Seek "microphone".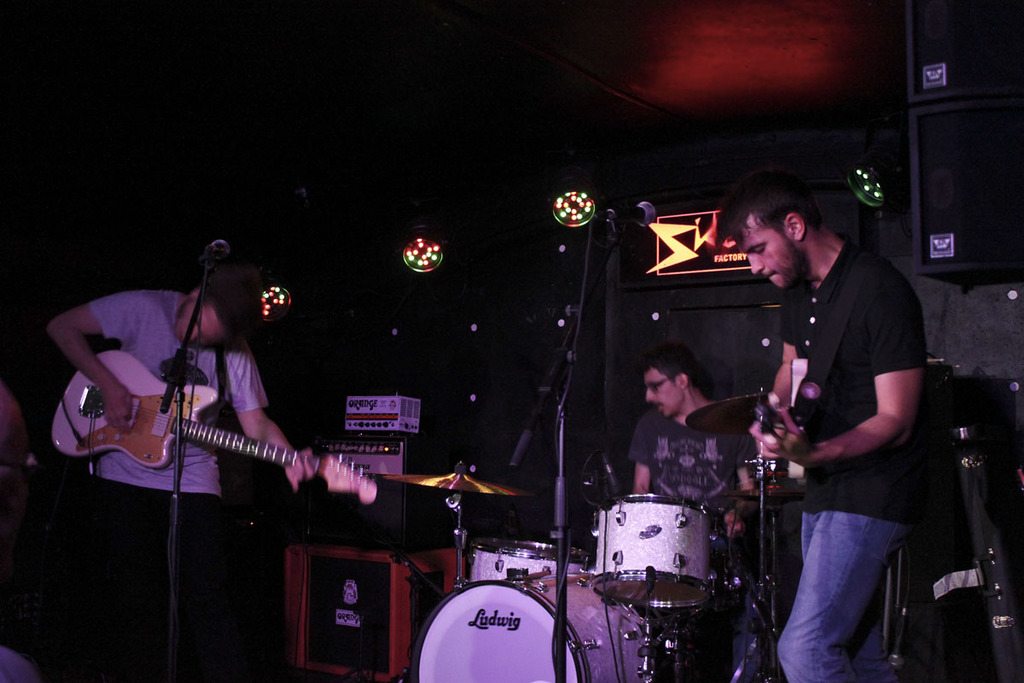
pyautogui.locateOnScreen(600, 456, 631, 497).
